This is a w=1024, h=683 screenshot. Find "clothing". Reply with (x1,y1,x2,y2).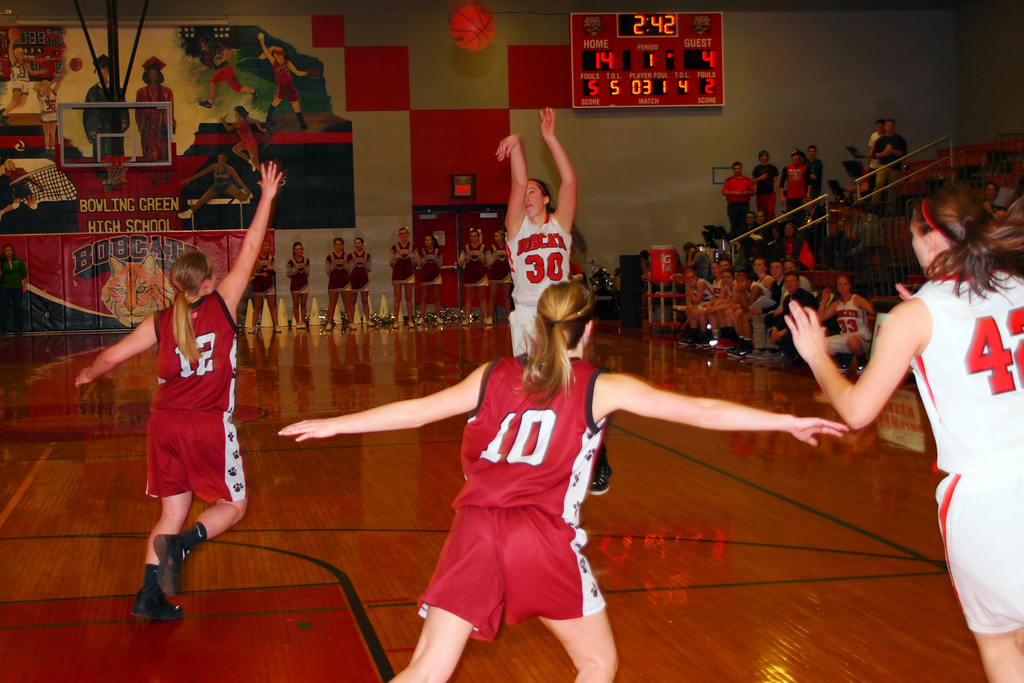
(780,166,807,213).
